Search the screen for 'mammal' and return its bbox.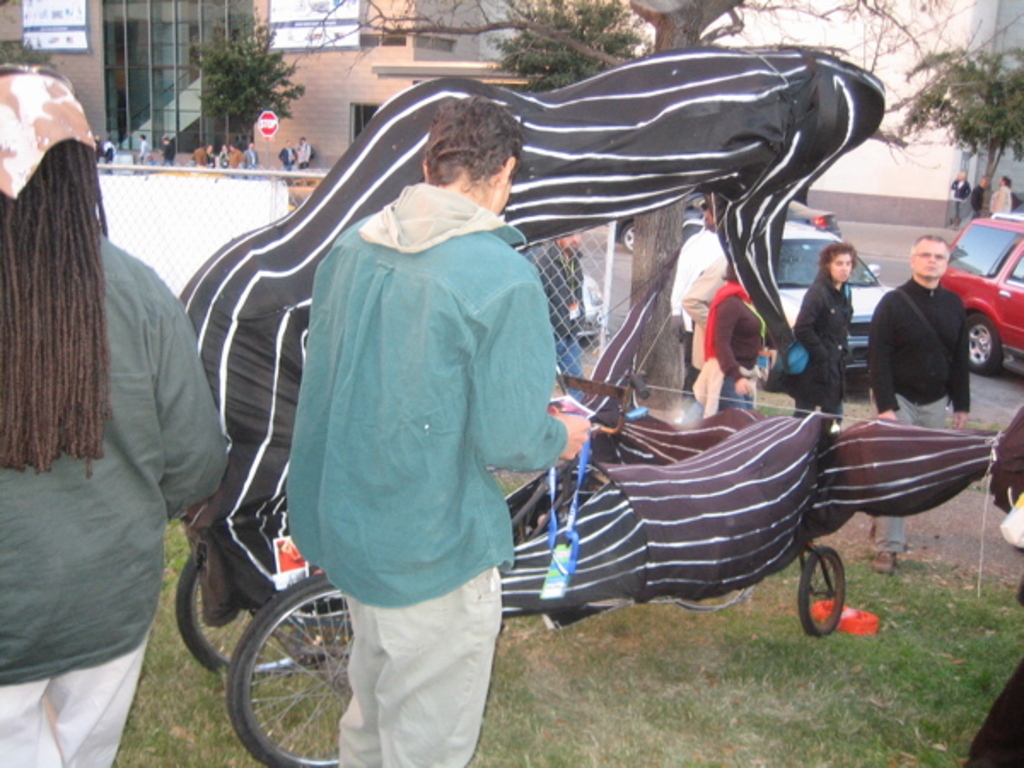
Found: <region>297, 135, 314, 169</region>.
